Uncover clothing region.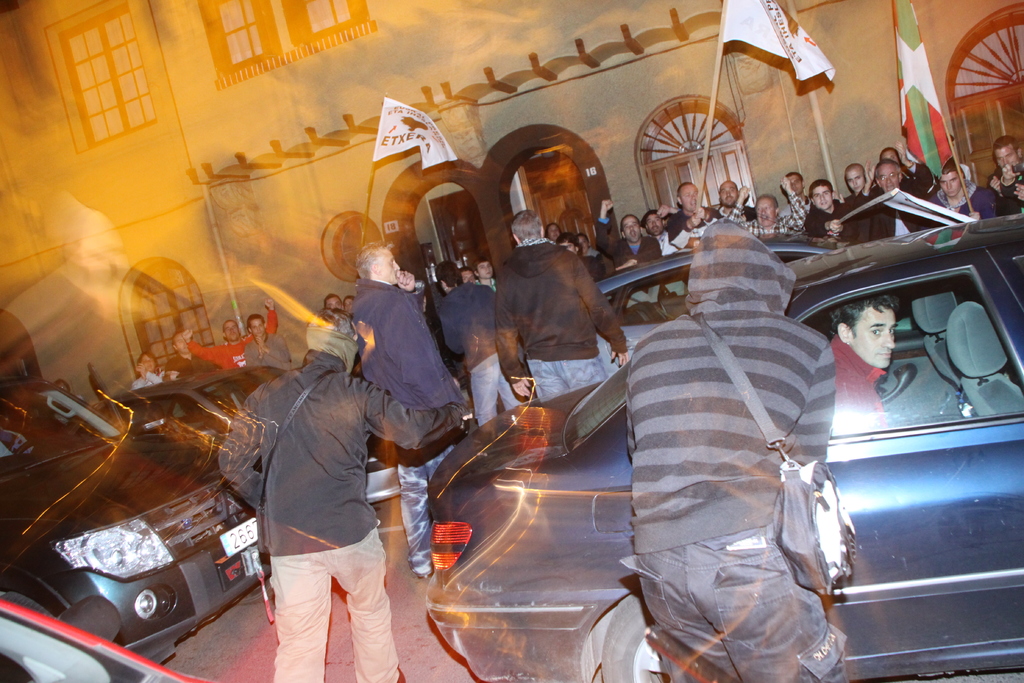
Uncovered: 132 367 187 393.
